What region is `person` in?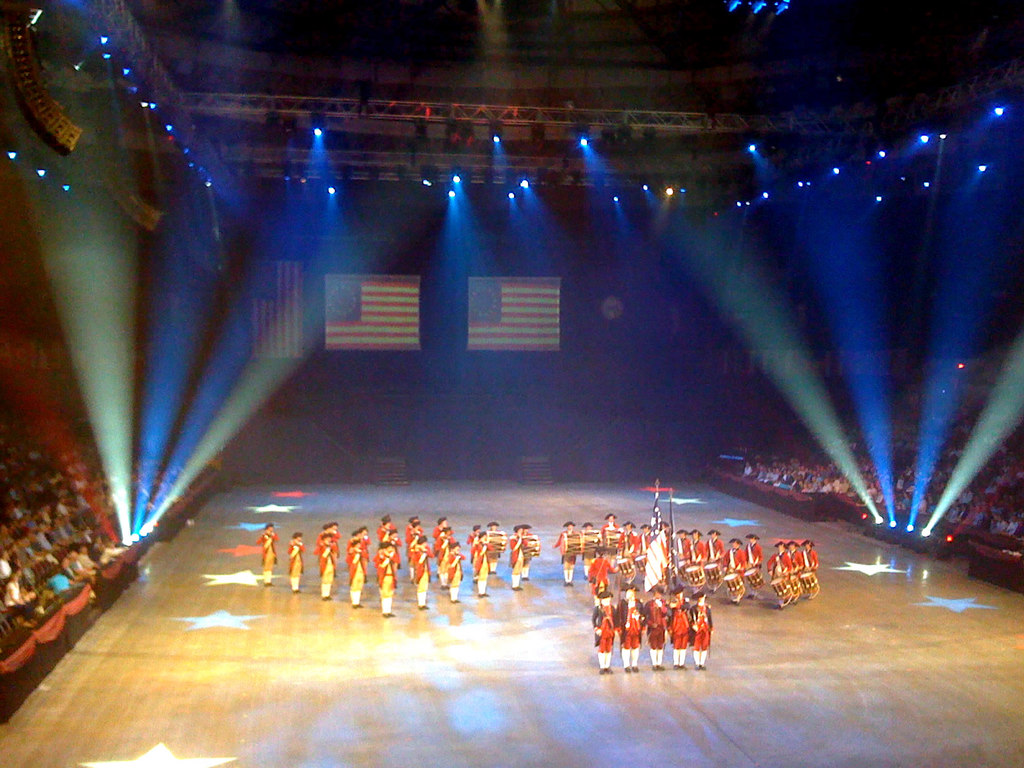
[796, 544, 808, 576].
